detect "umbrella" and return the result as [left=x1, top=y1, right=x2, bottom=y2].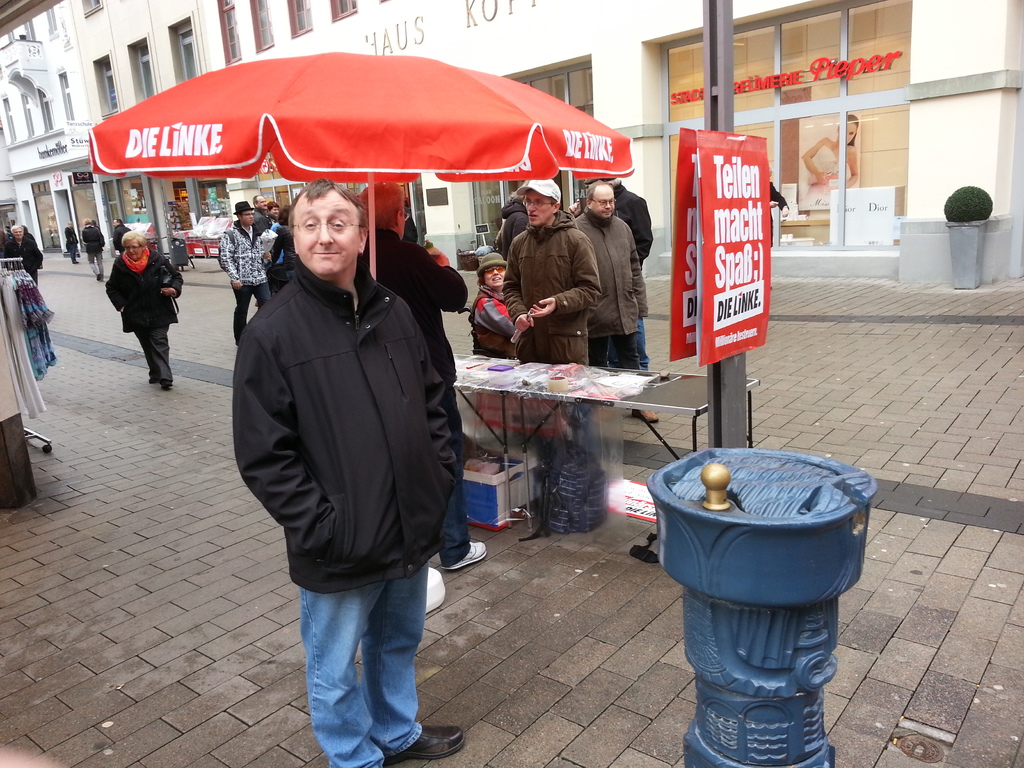
[left=86, top=48, right=634, bottom=284].
